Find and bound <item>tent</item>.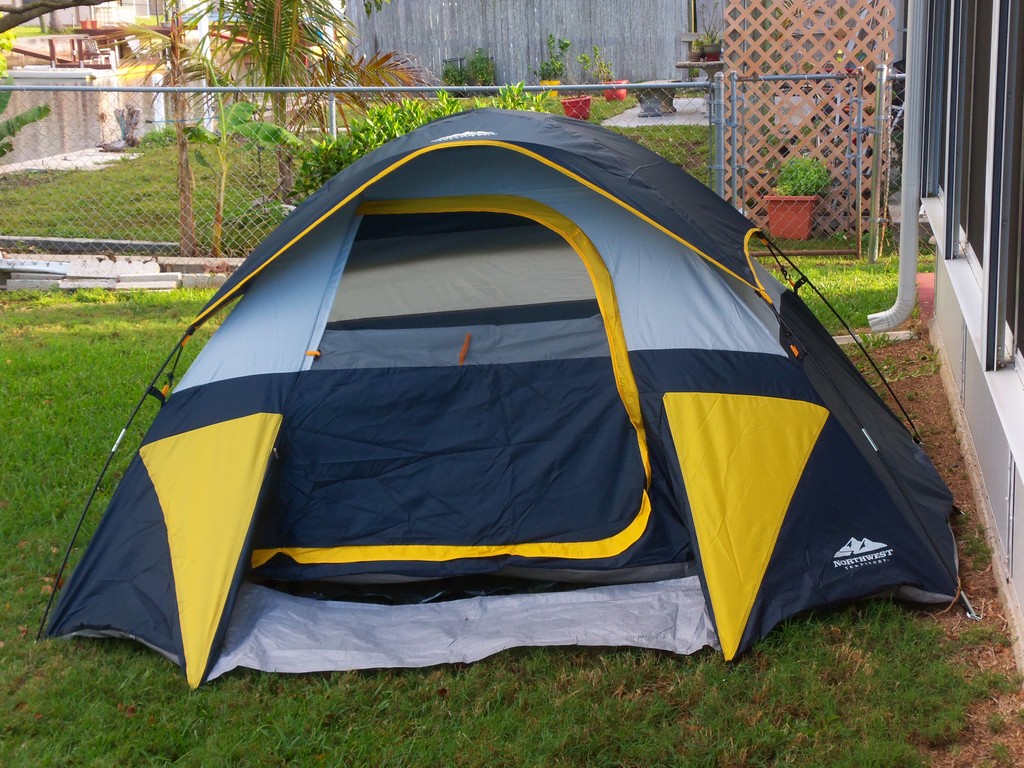
Bound: x1=31 y1=105 x2=984 y2=689.
